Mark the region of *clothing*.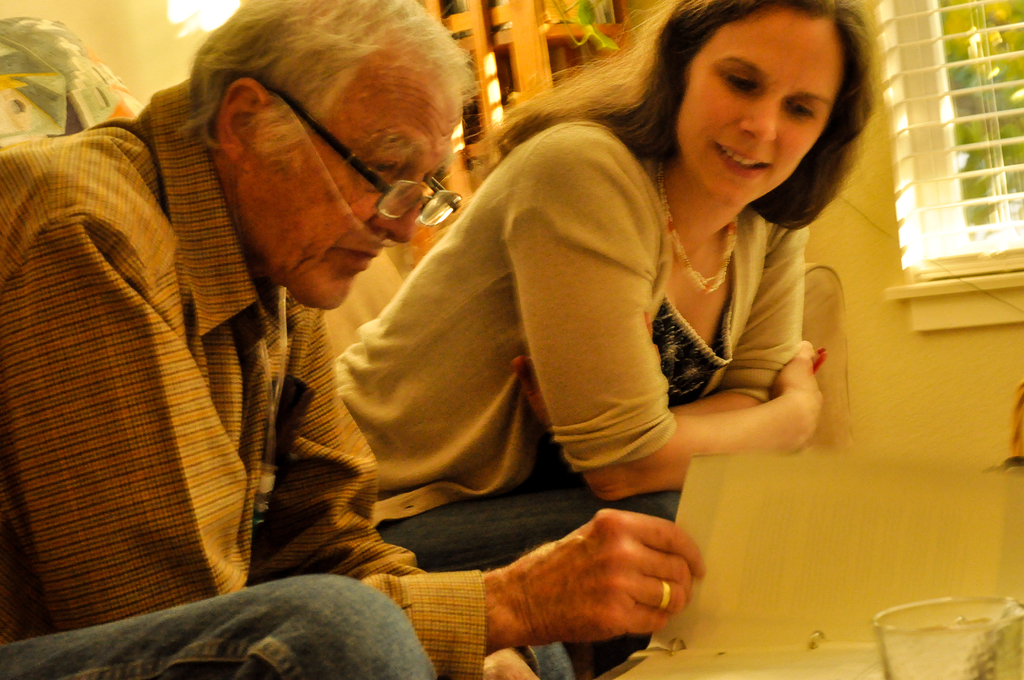
Region: [left=328, top=116, right=812, bottom=524].
